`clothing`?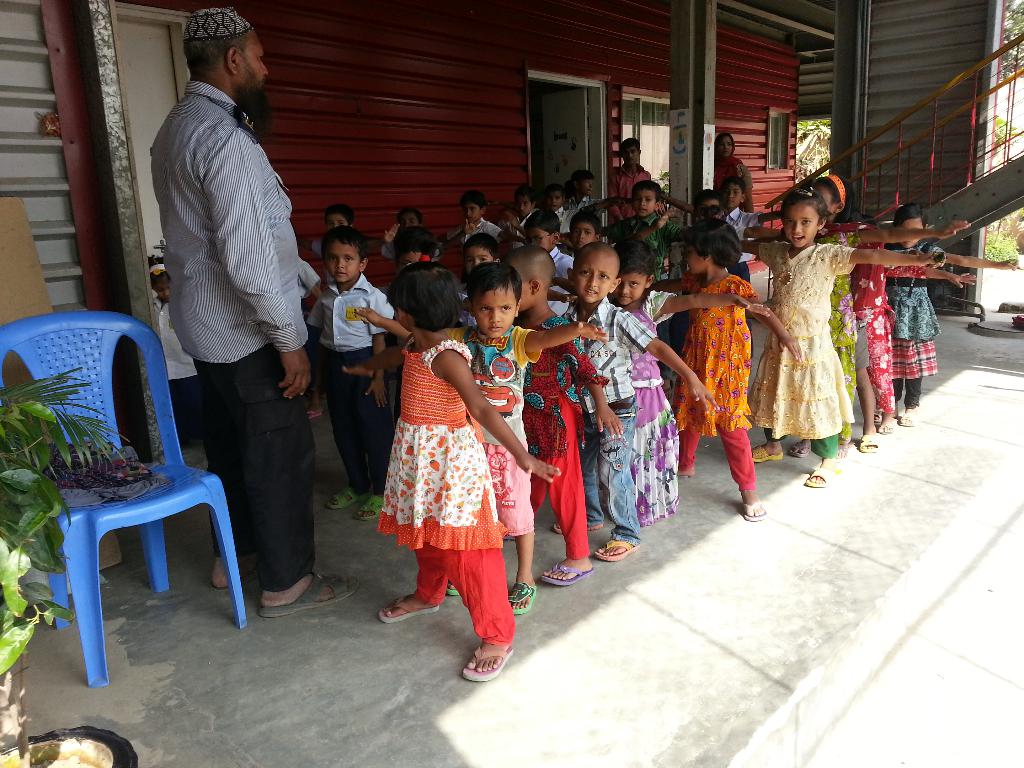
[left=747, top=238, right=858, bottom=458]
